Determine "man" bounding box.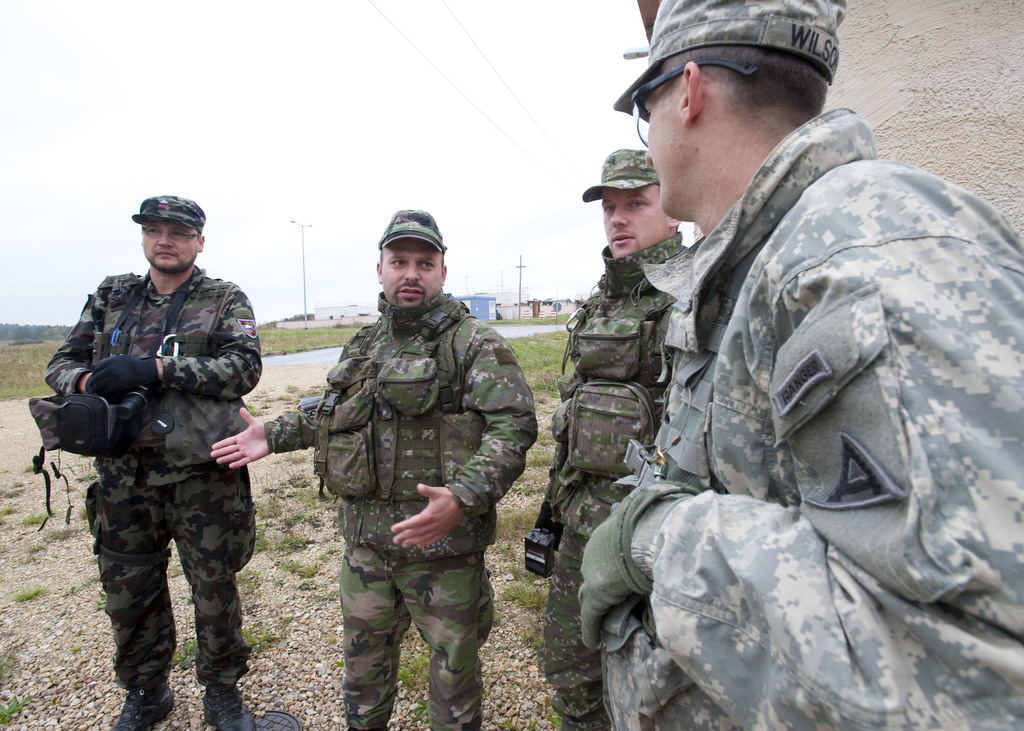
Determined: x1=498 y1=0 x2=1002 y2=730.
